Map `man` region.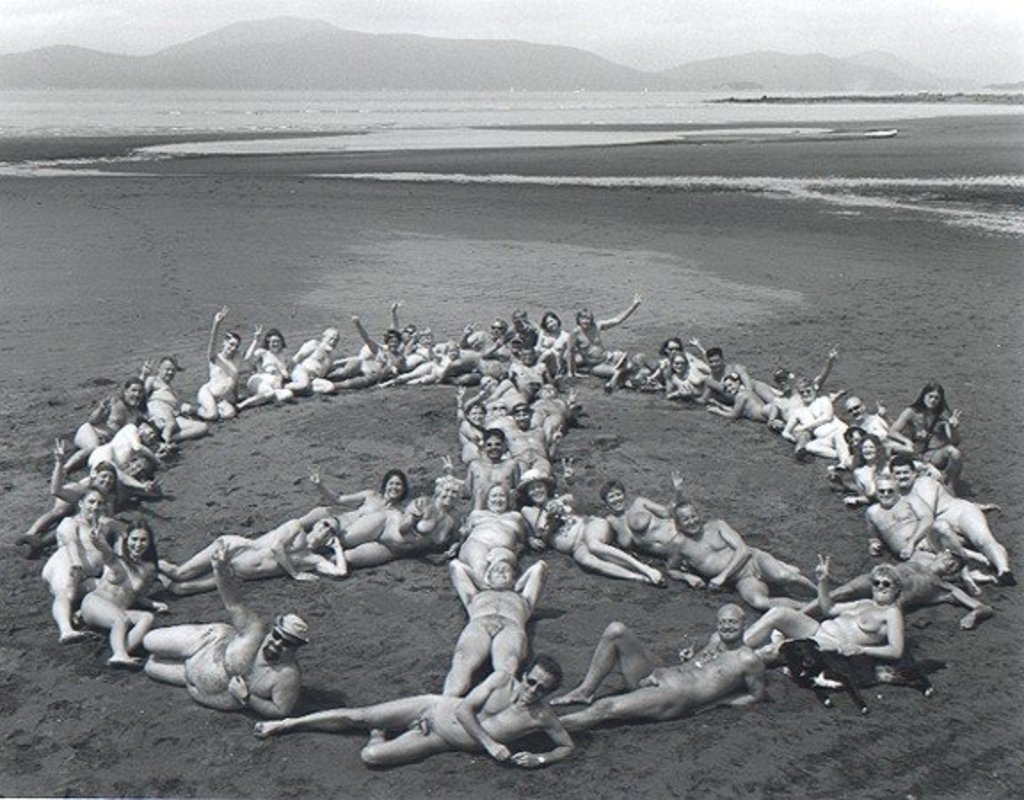
Mapped to pyautogui.locateOnScreen(869, 478, 988, 594).
